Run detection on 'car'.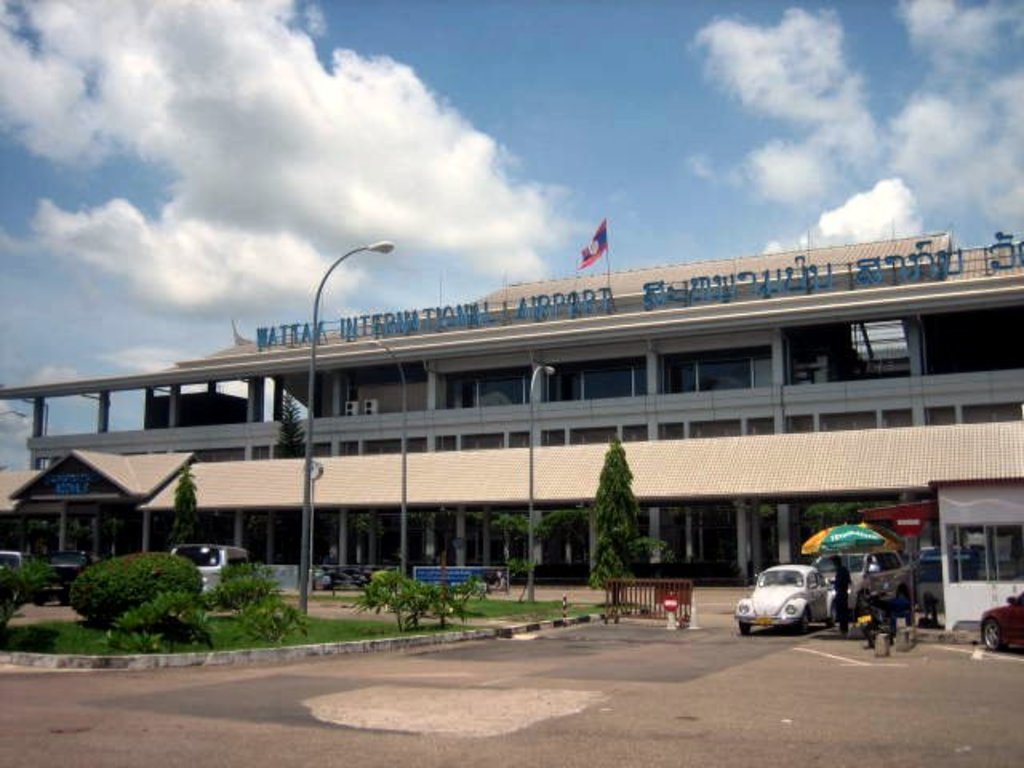
Result: pyautogui.locateOnScreen(32, 547, 83, 603).
